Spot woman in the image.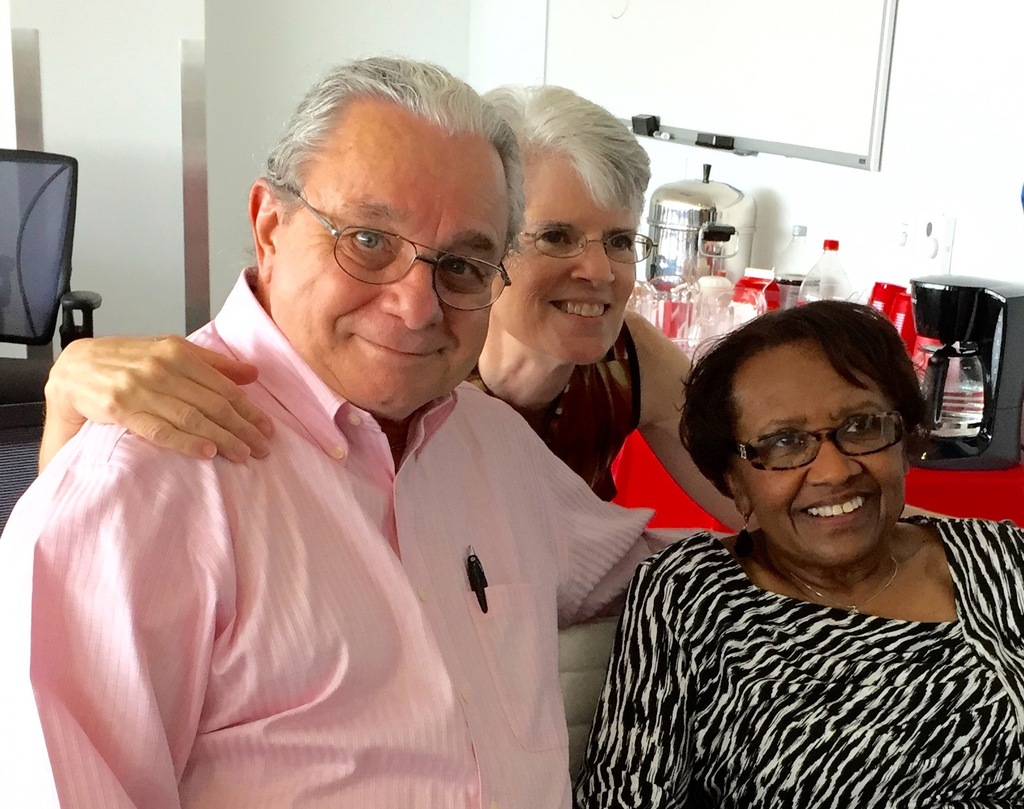
woman found at [31, 78, 978, 616].
